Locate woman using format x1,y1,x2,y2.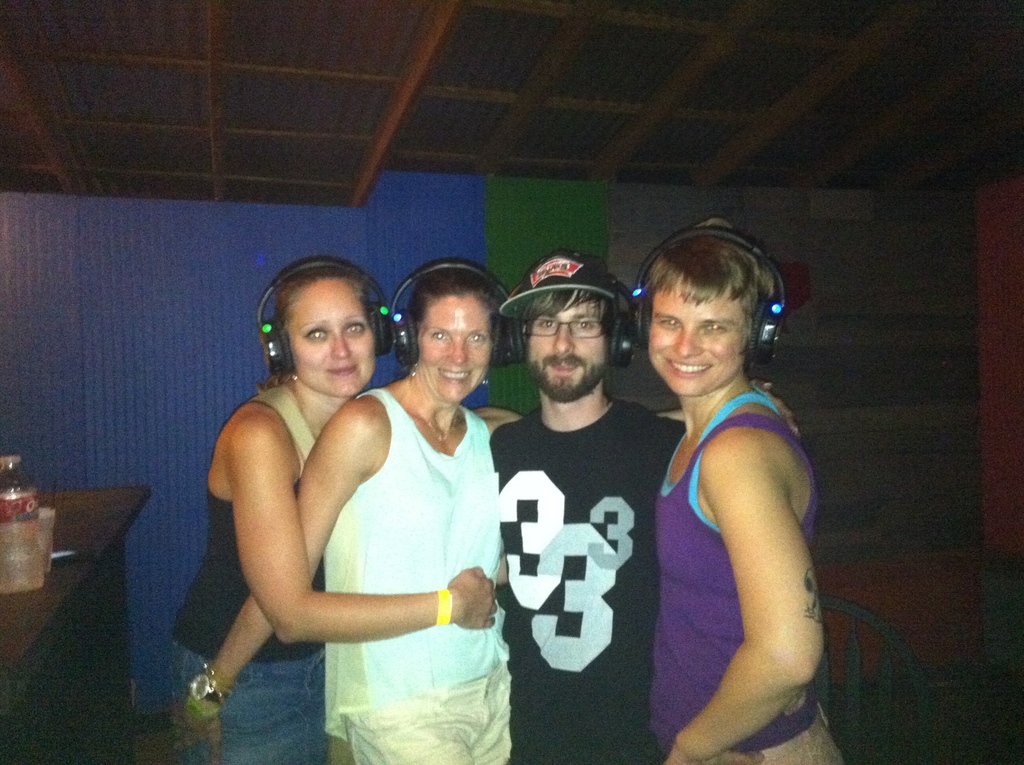
173,260,501,764.
